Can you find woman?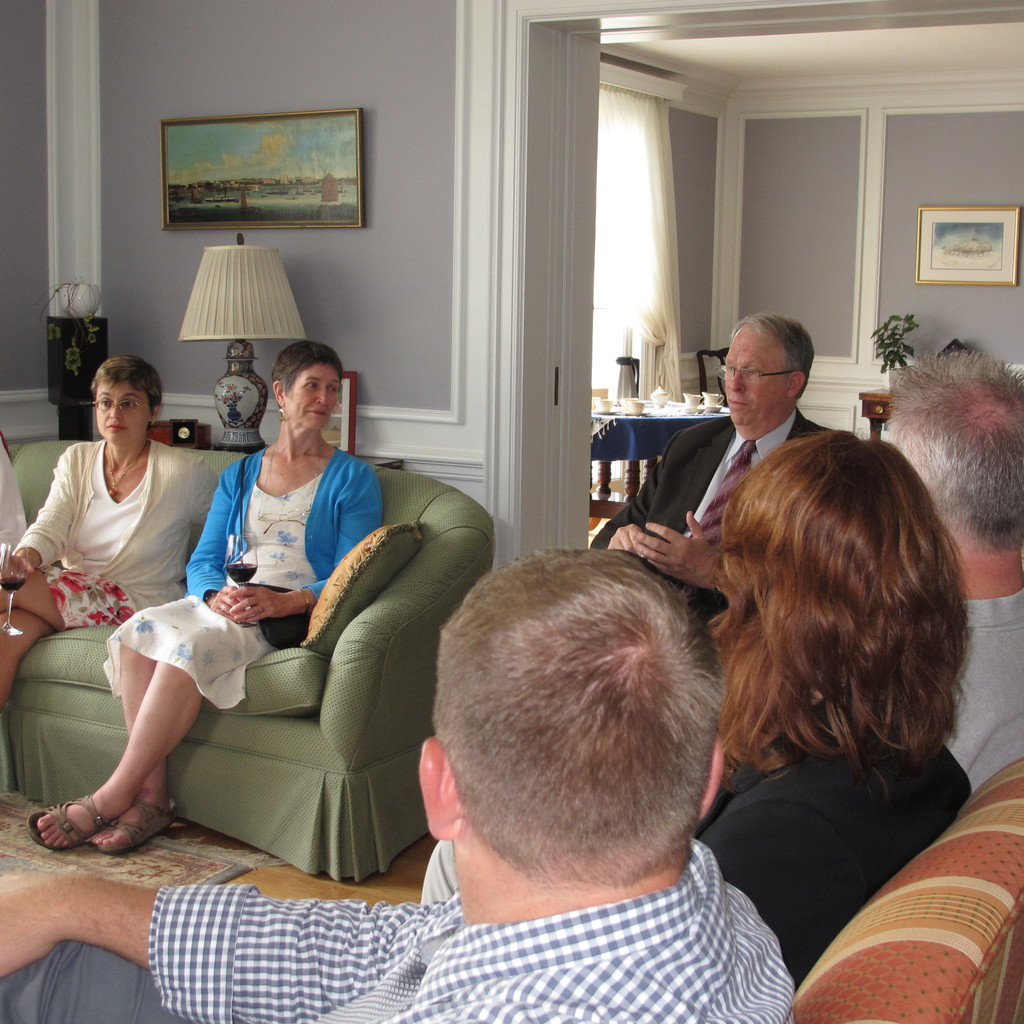
Yes, bounding box: rect(683, 424, 973, 1003).
